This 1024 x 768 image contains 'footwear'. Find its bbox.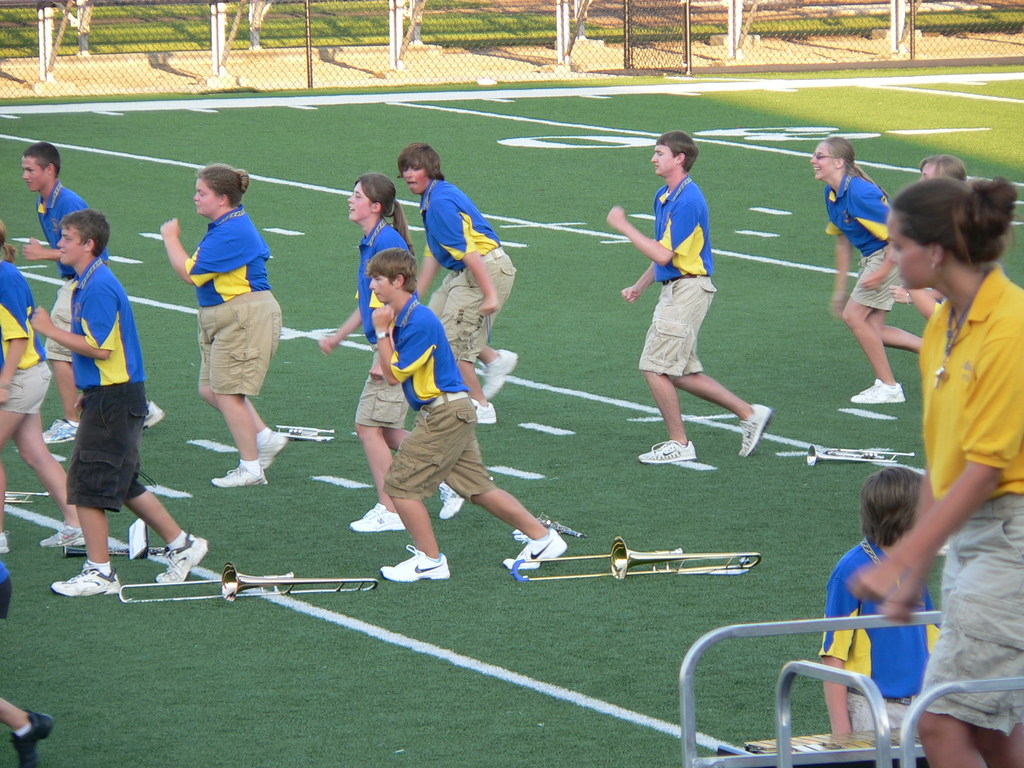
x1=438 y1=477 x2=466 y2=519.
